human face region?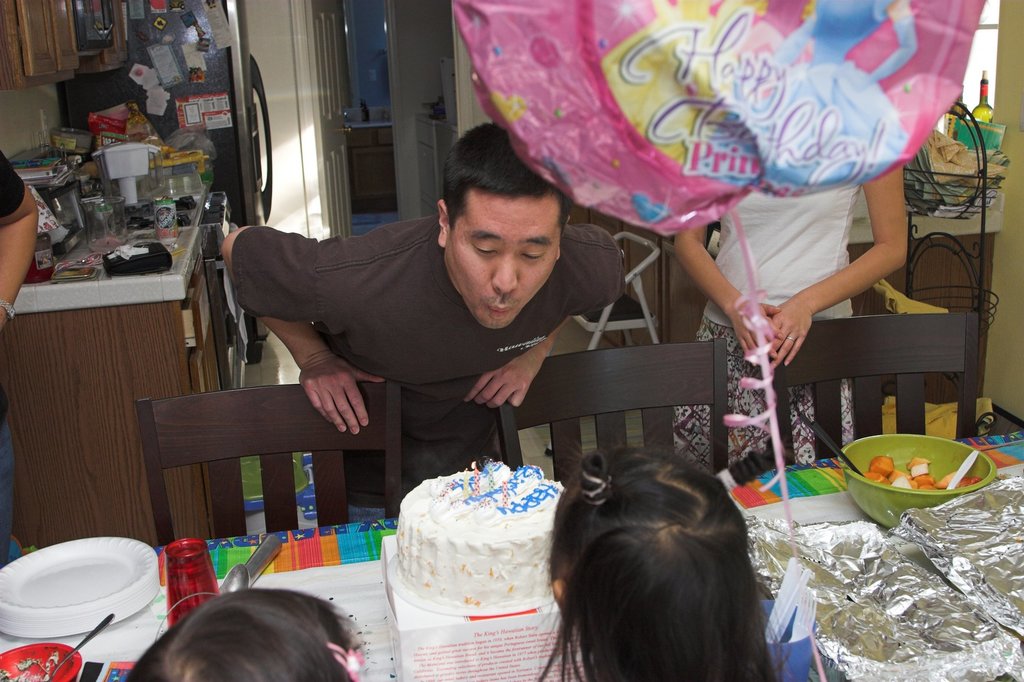
447 199 560 335
